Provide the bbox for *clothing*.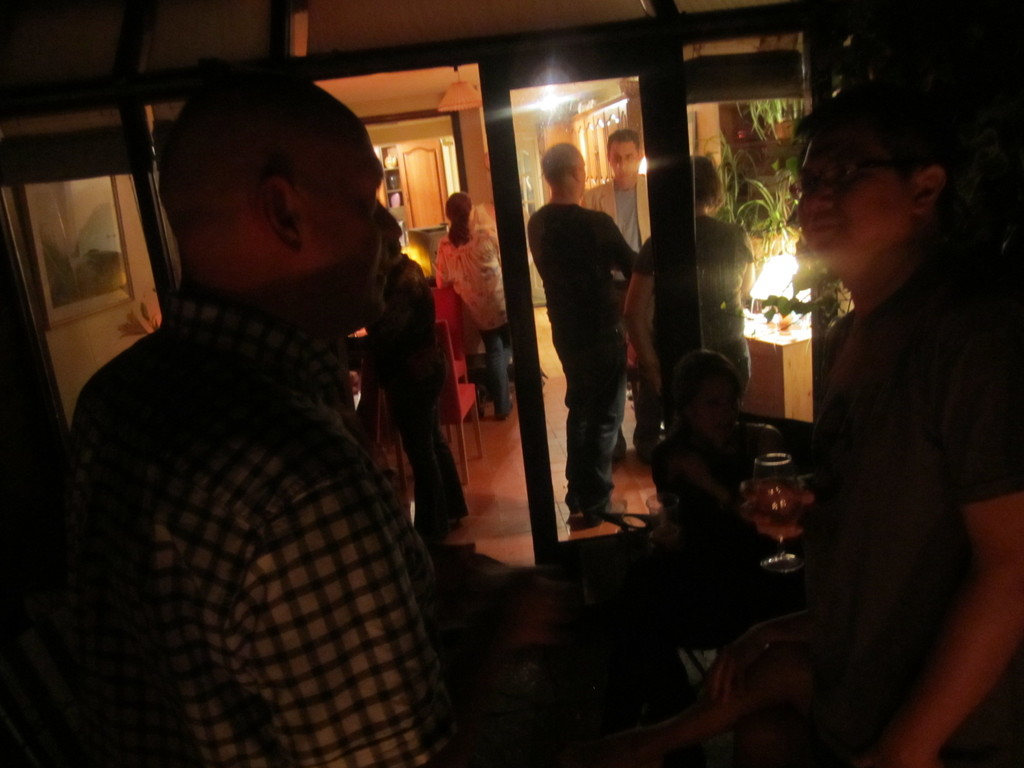
[x1=437, y1=232, x2=510, y2=412].
